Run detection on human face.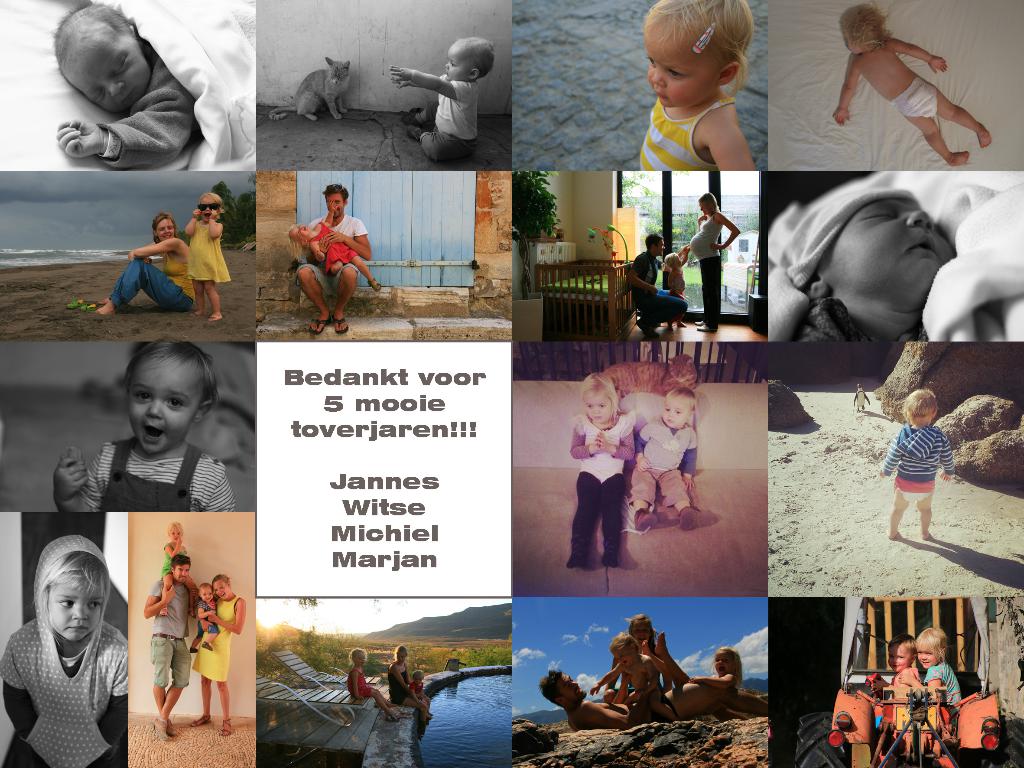
Result: [157, 218, 179, 238].
